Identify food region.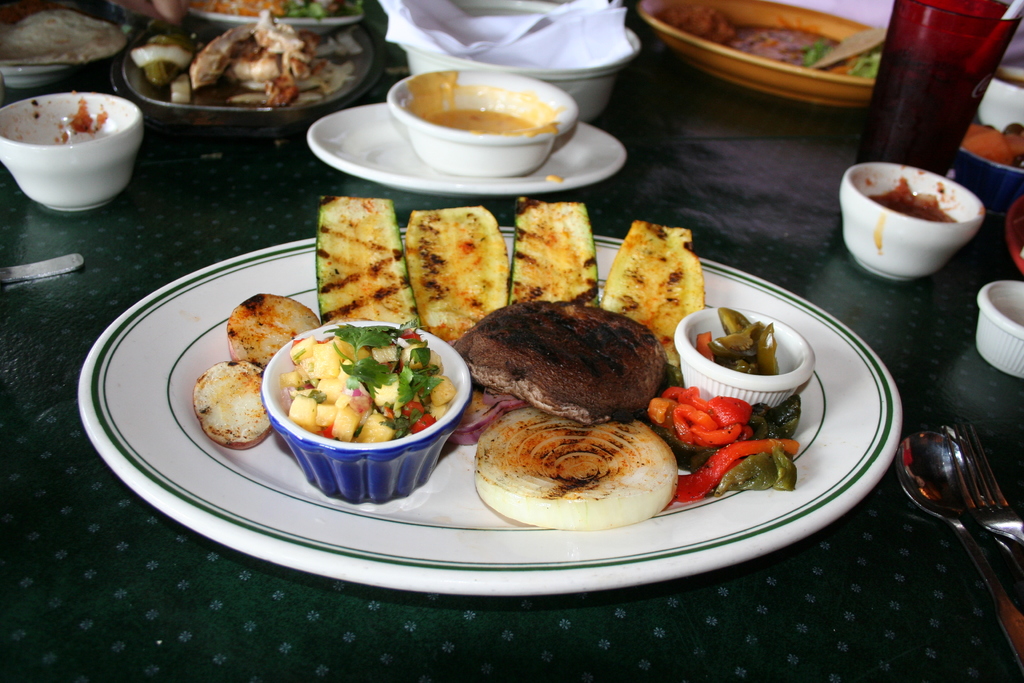
Region: (x1=404, y1=204, x2=511, y2=352).
